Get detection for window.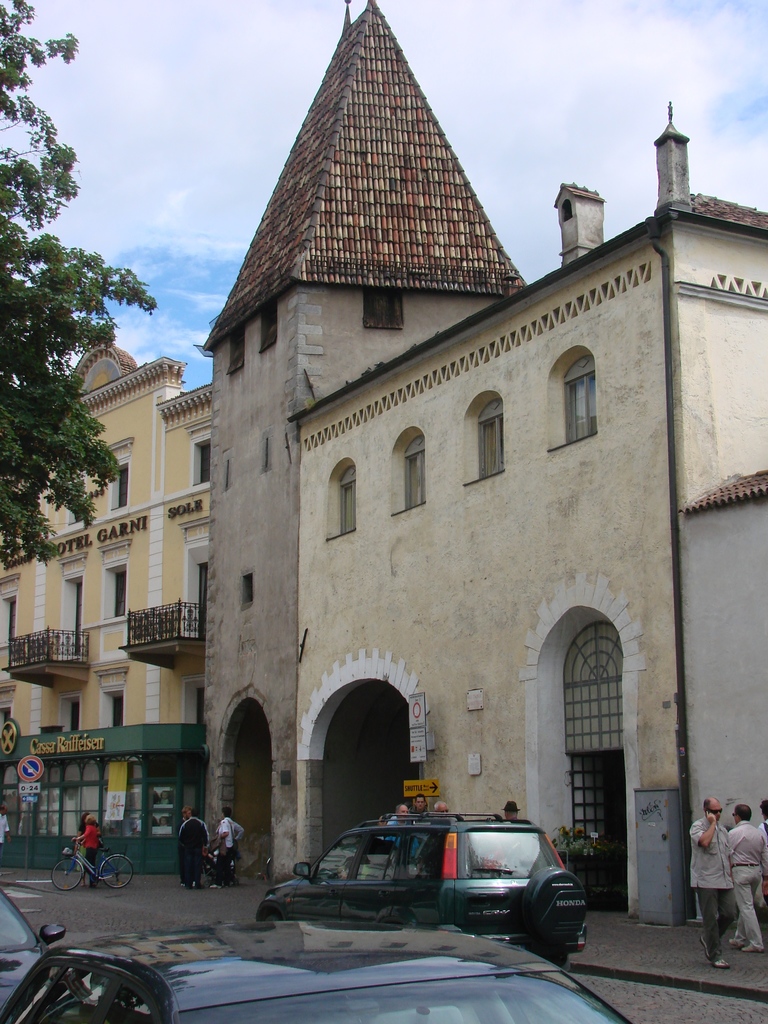
Detection: box=[112, 575, 129, 619].
